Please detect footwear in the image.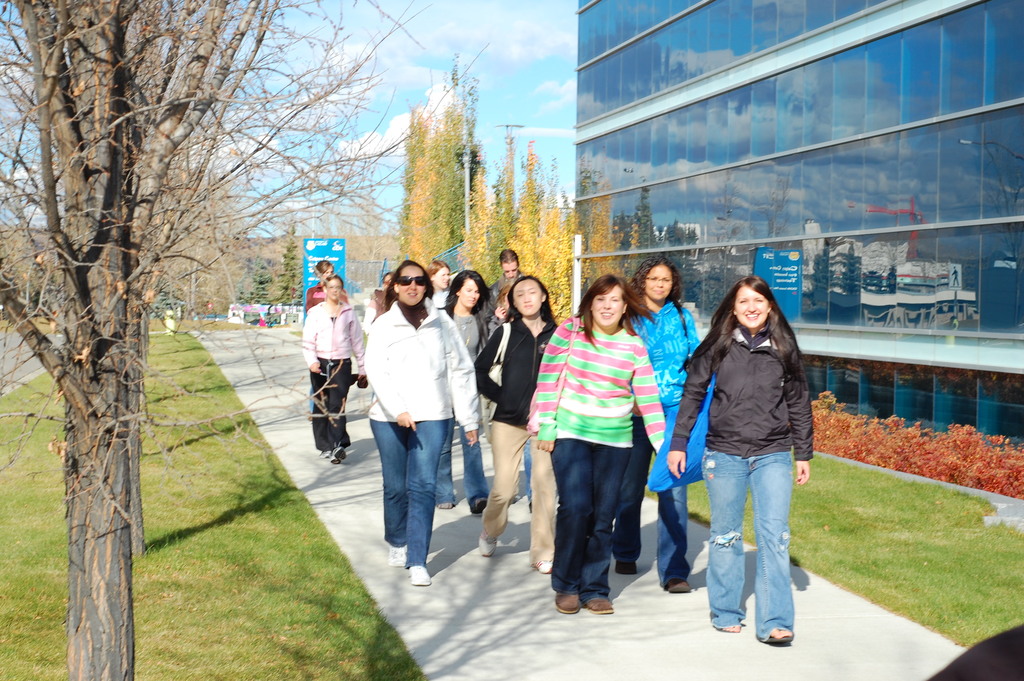
(668,585,689,594).
